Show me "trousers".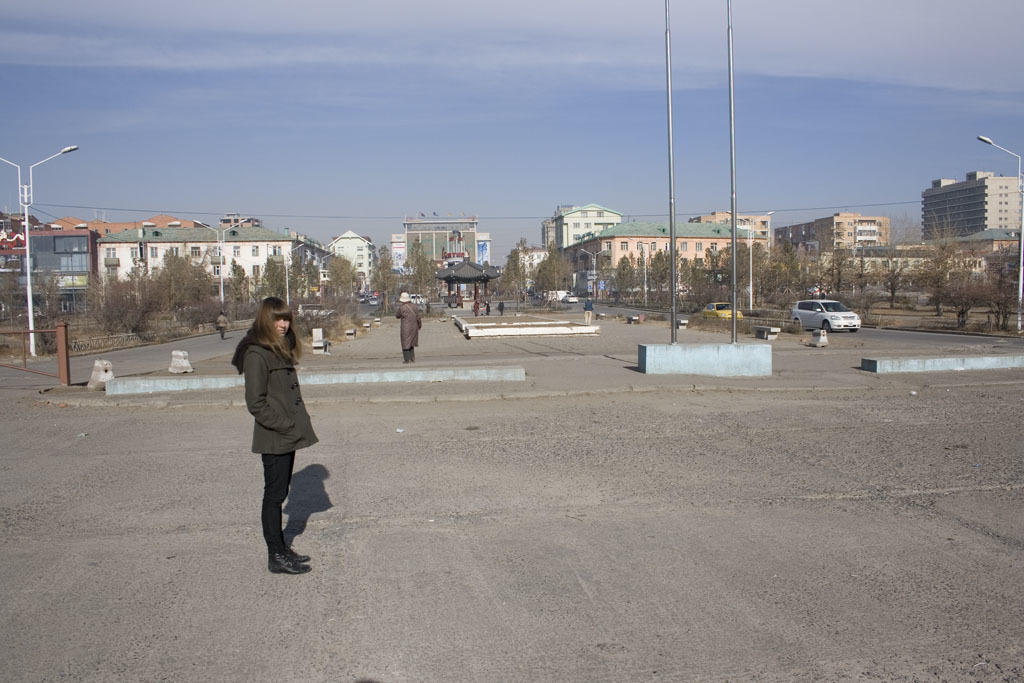
"trousers" is here: <bbox>485, 312, 490, 317</bbox>.
